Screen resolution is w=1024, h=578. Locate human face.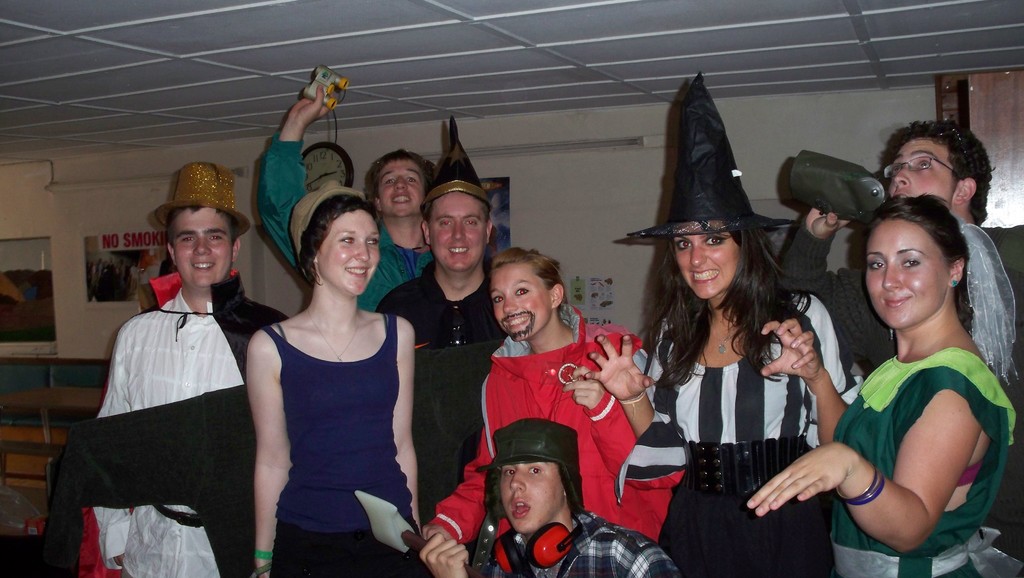
BBox(429, 200, 484, 268).
